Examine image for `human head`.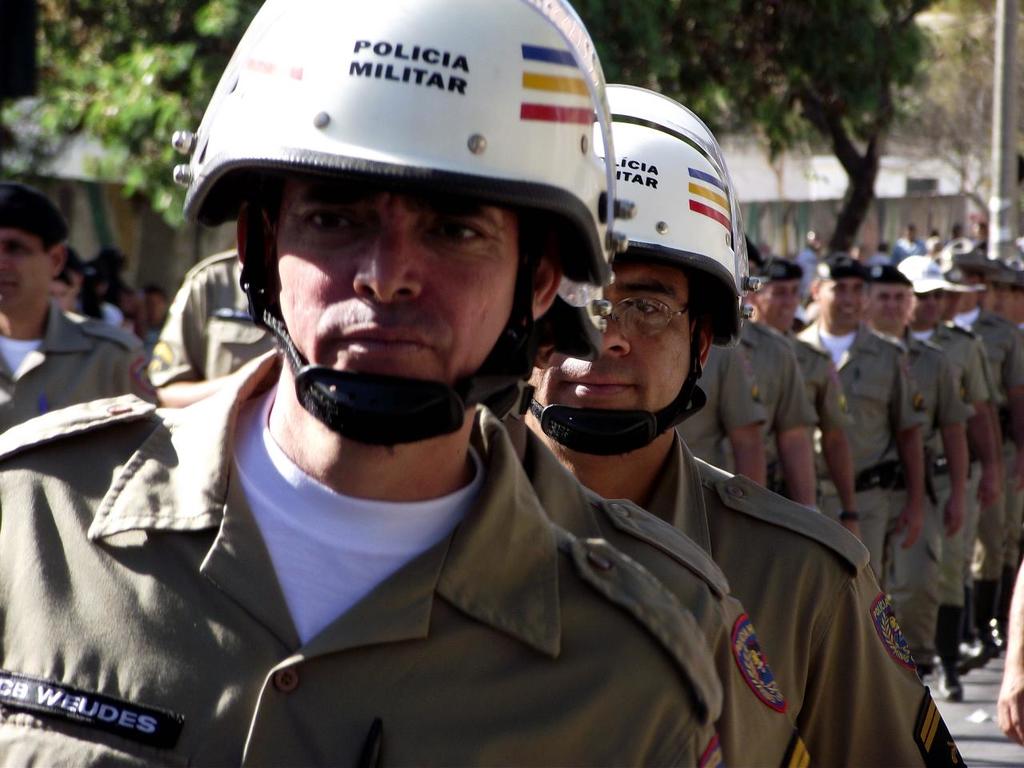
Examination result: (877,240,894,254).
